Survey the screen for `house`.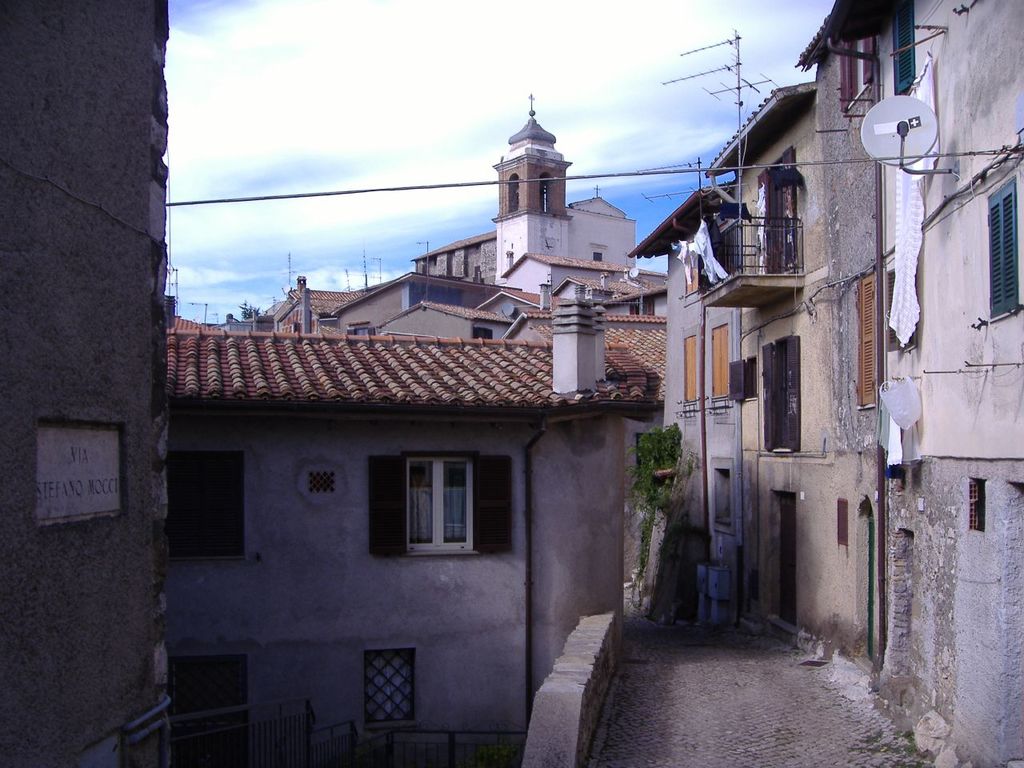
Survey found: bbox(151, 280, 674, 767).
